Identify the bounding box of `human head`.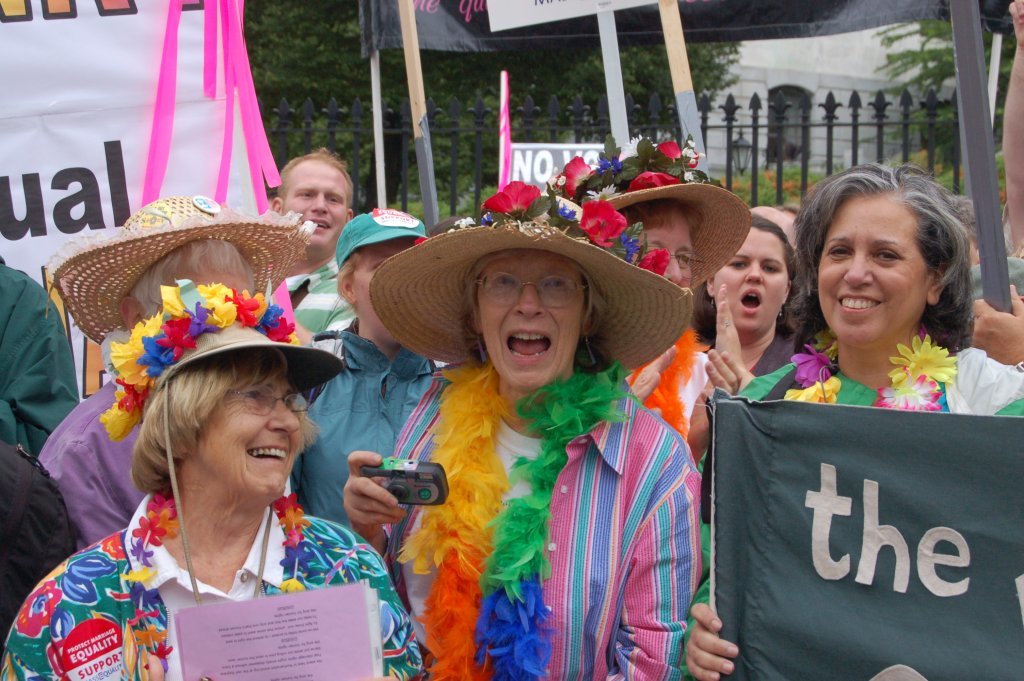
bbox=[333, 228, 434, 349].
